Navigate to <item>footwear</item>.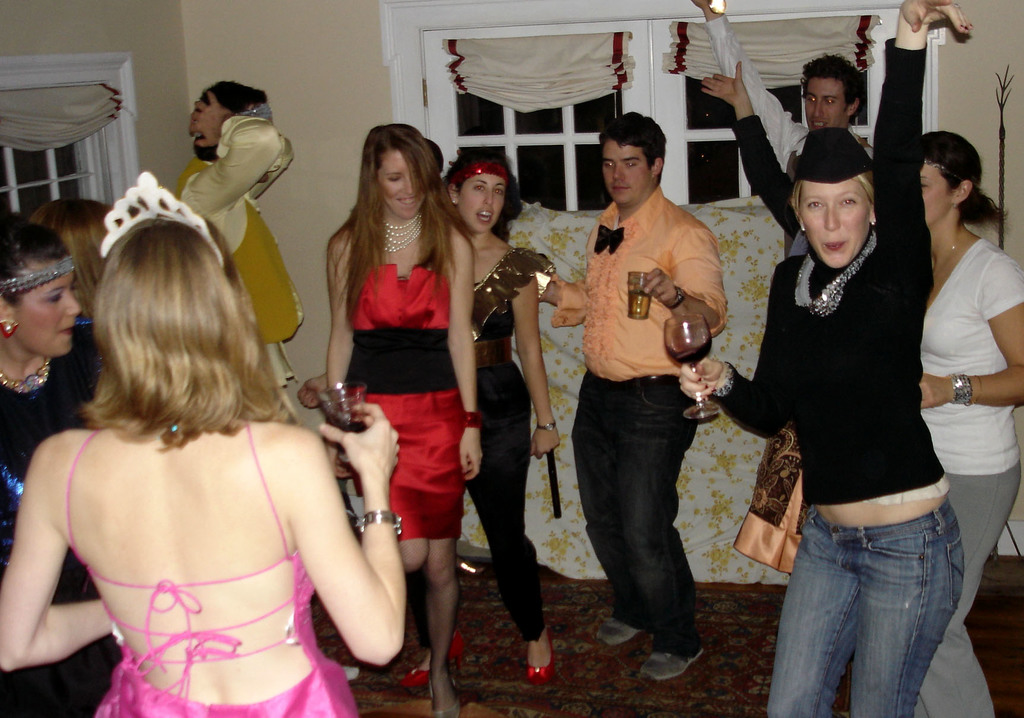
Navigation target: [626,624,718,687].
